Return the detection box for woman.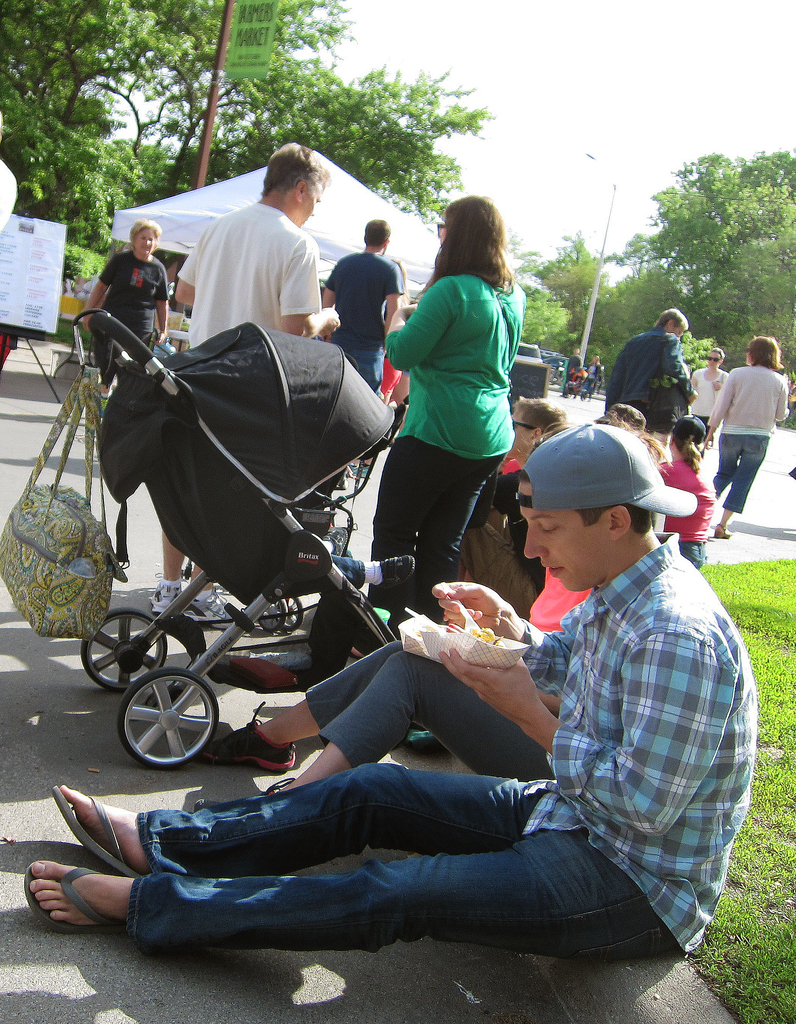
select_region(77, 219, 170, 403).
